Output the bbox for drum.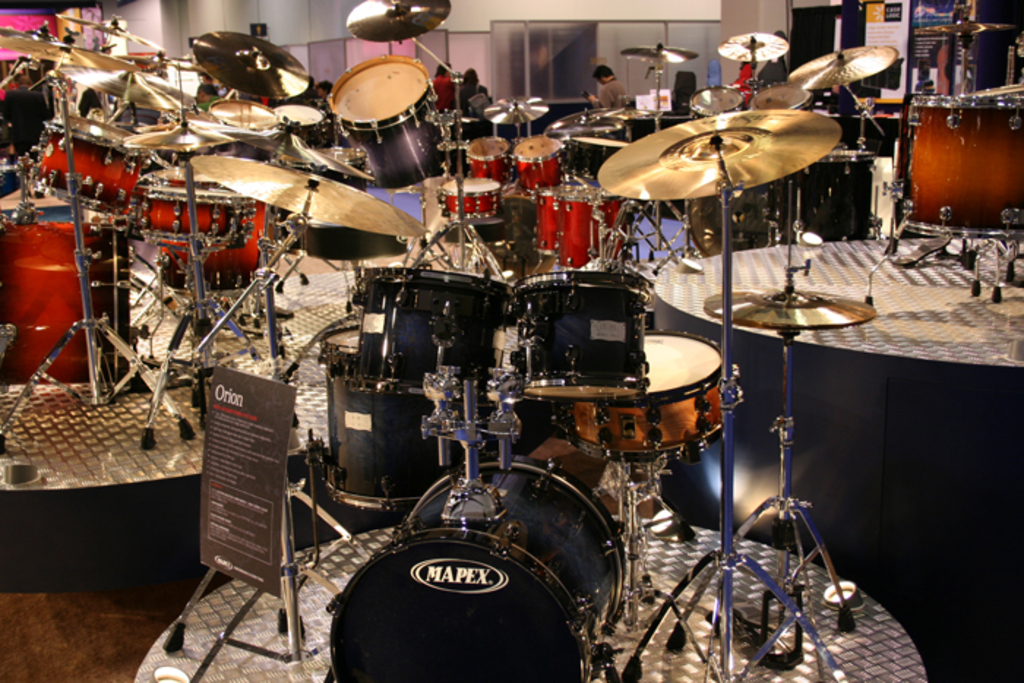
<box>437,178,503,216</box>.
